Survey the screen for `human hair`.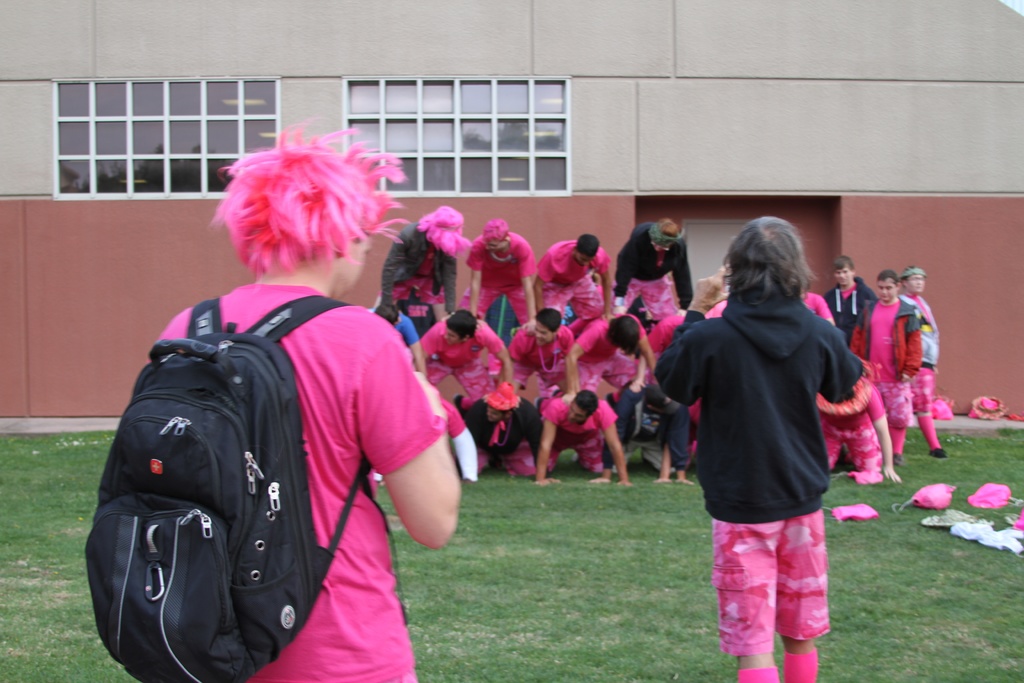
Survey found: box(874, 268, 901, 287).
